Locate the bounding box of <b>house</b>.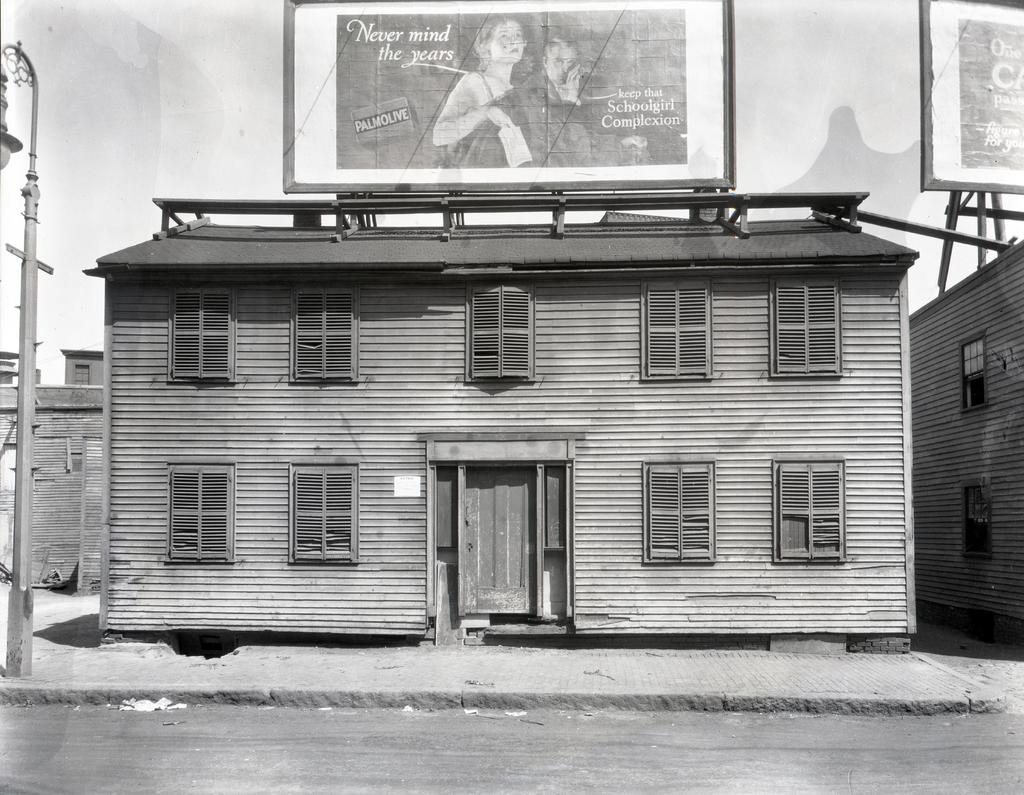
Bounding box: x1=0 y1=351 x2=114 y2=593.
